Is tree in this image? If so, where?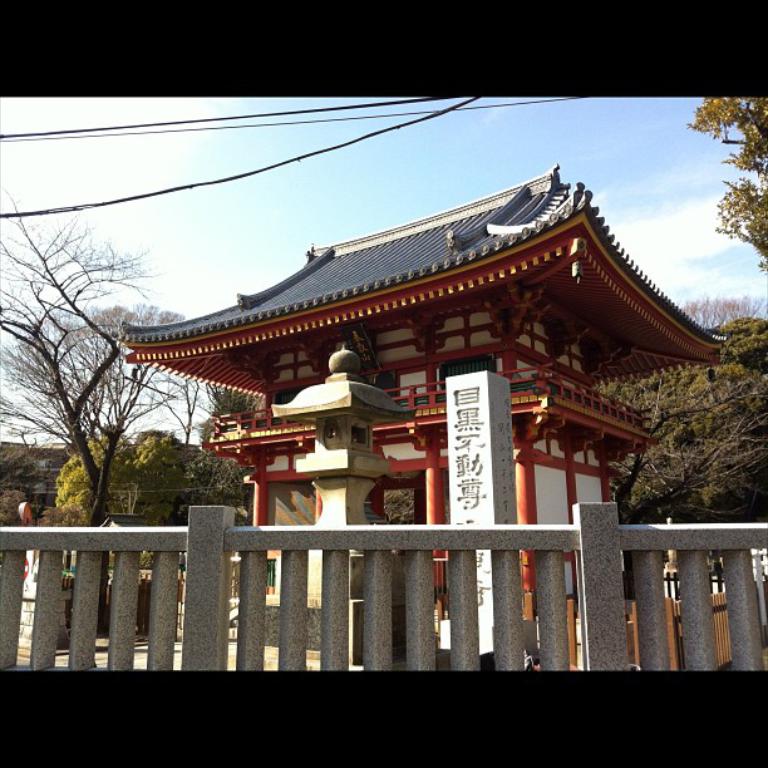
Yes, at 680/295/767/329.
